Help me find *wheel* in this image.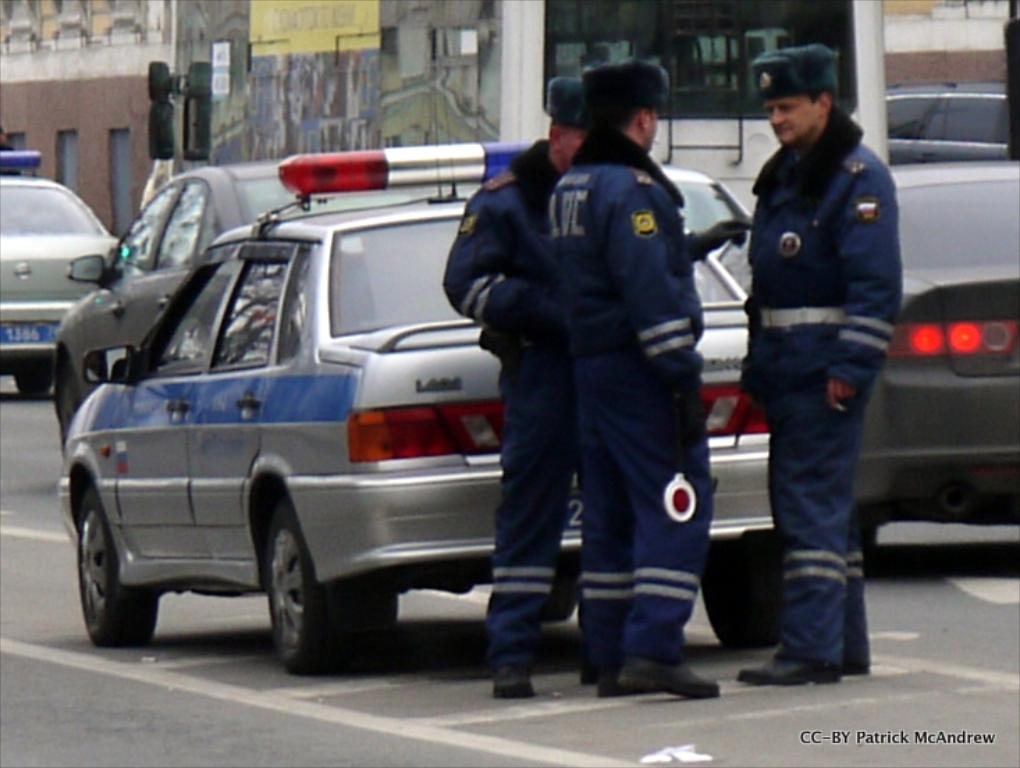
Found it: pyautogui.locateOnScreen(700, 538, 785, 646).
